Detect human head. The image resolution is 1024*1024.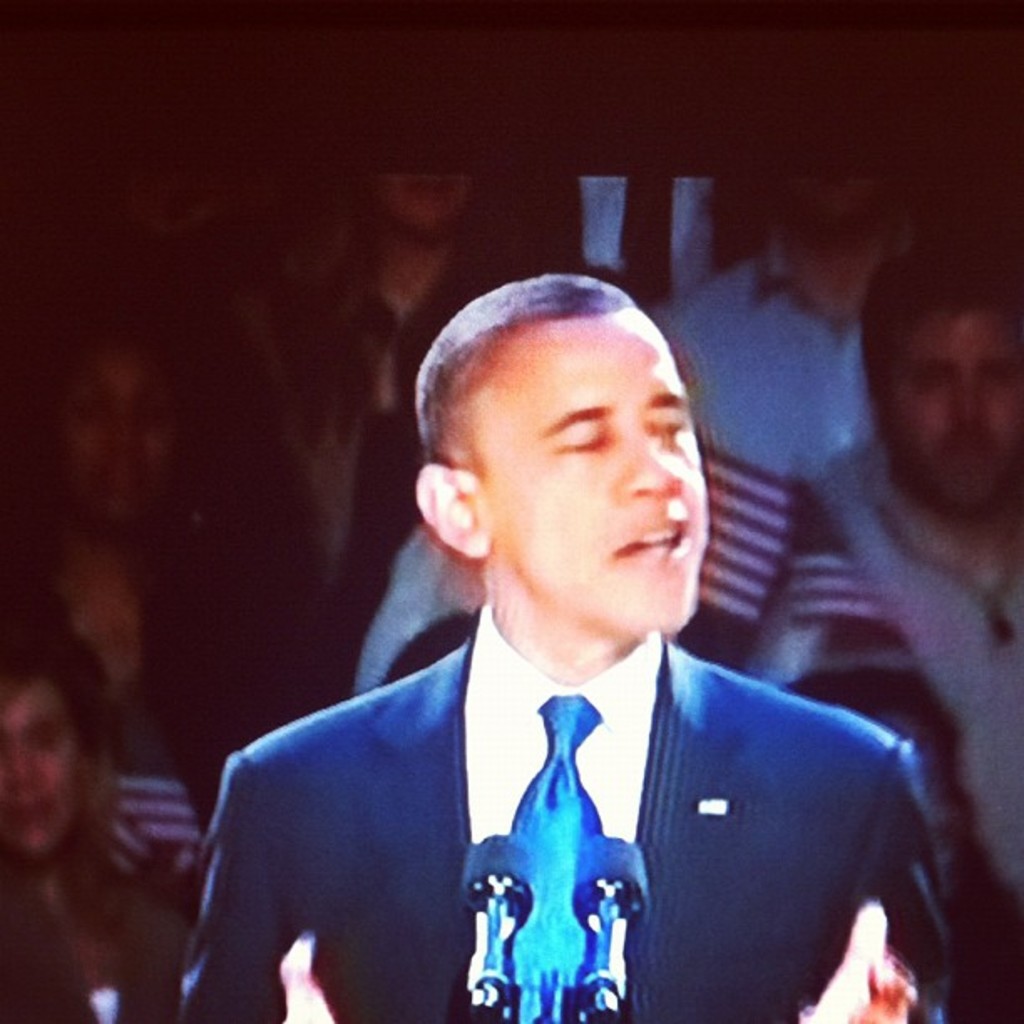
l=858, t=243, r=1022, b=517.
